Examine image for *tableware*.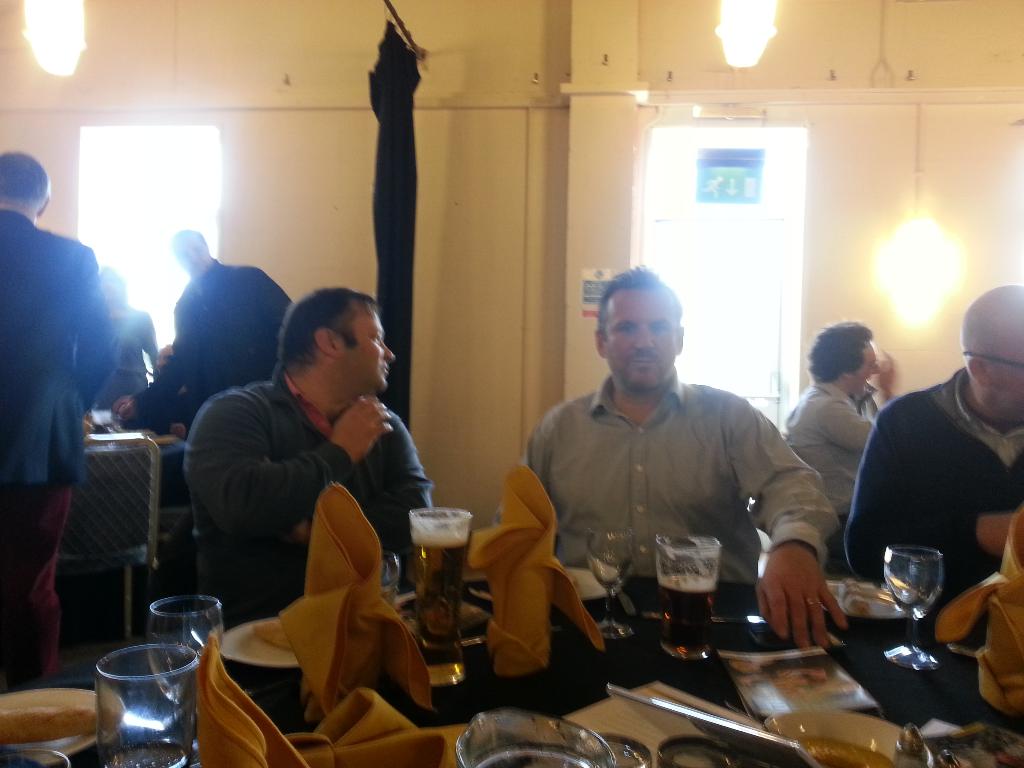
Examination result: <region>449, 709, 622, 767</region>.
